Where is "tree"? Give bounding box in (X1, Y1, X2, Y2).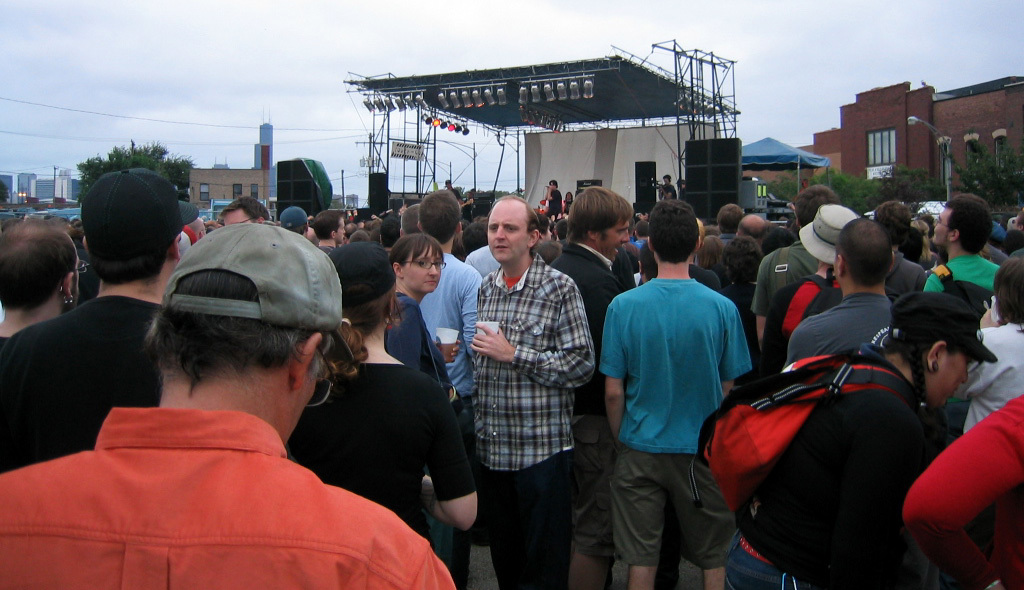
(69, 138, 195, 208).
